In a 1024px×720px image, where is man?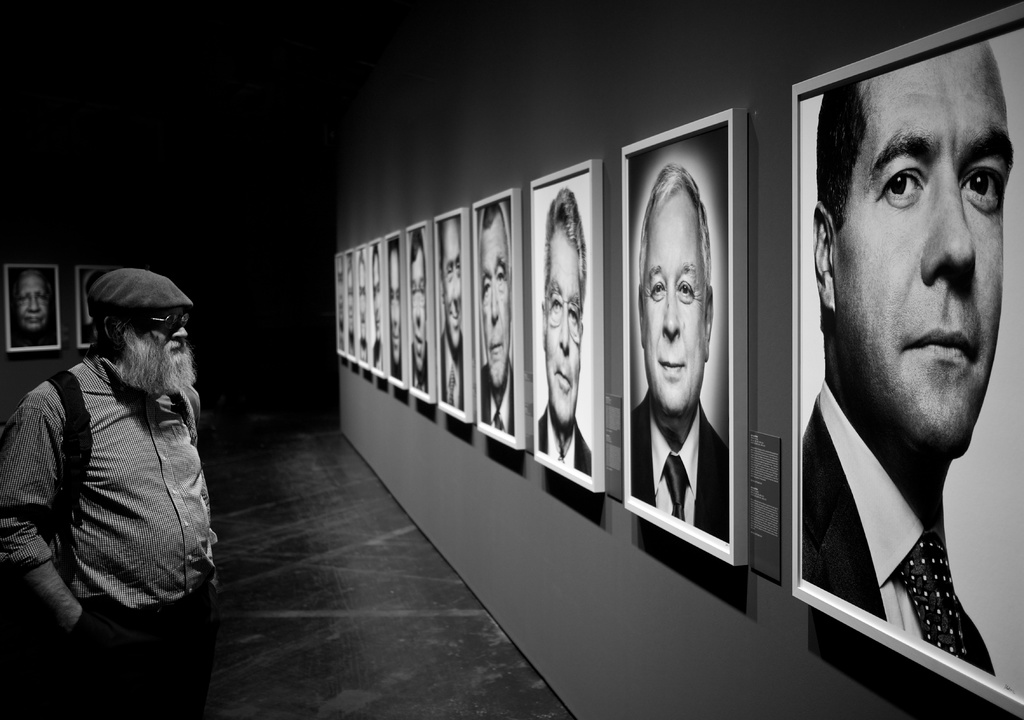
388:238:401:378.
